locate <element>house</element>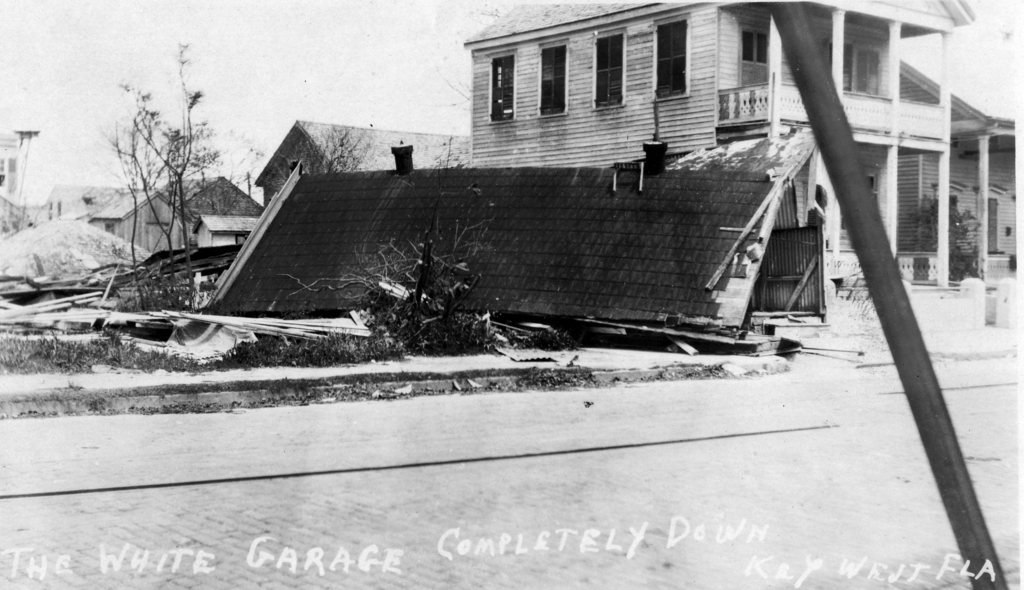
bbox=[45, 185, 117, 219]
